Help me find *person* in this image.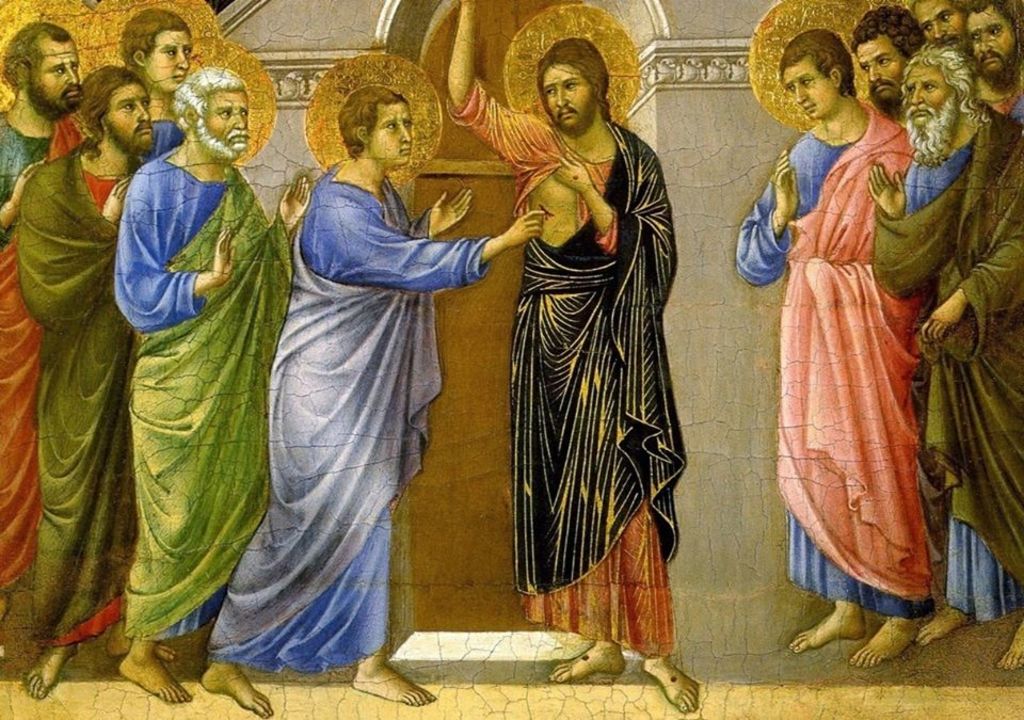
Found it: (902,0,977,70).
